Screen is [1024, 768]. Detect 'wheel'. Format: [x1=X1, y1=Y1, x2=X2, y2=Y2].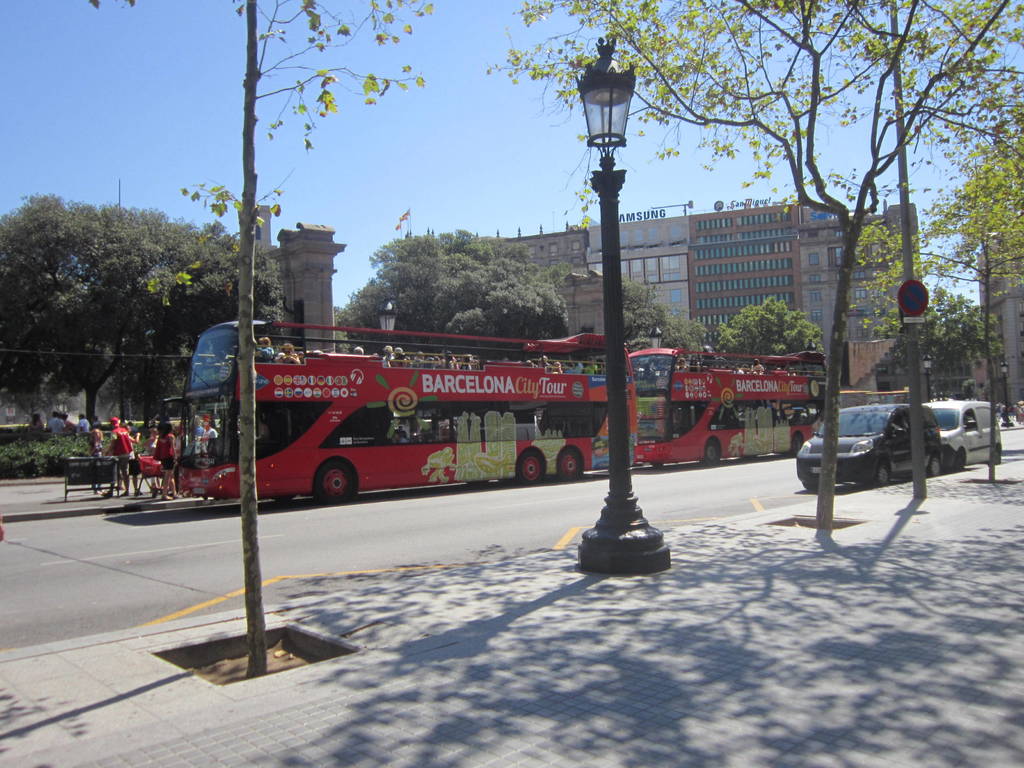
[x1=878, y1=460, x2=890, y2=488].
